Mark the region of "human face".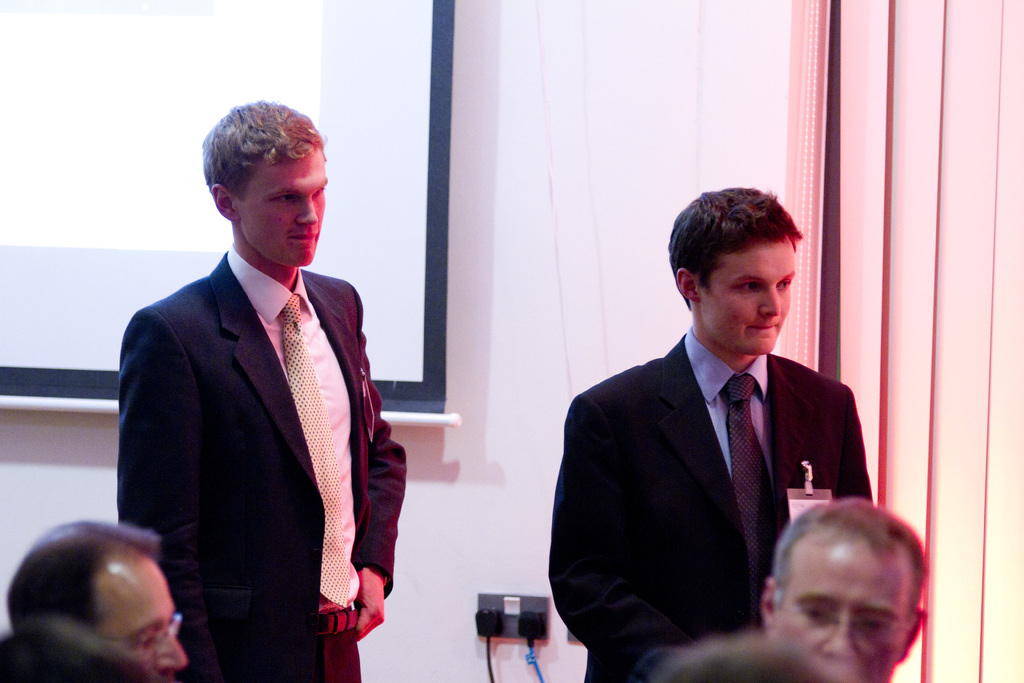
Region: <region>703, 240, 797, 356</region>.
